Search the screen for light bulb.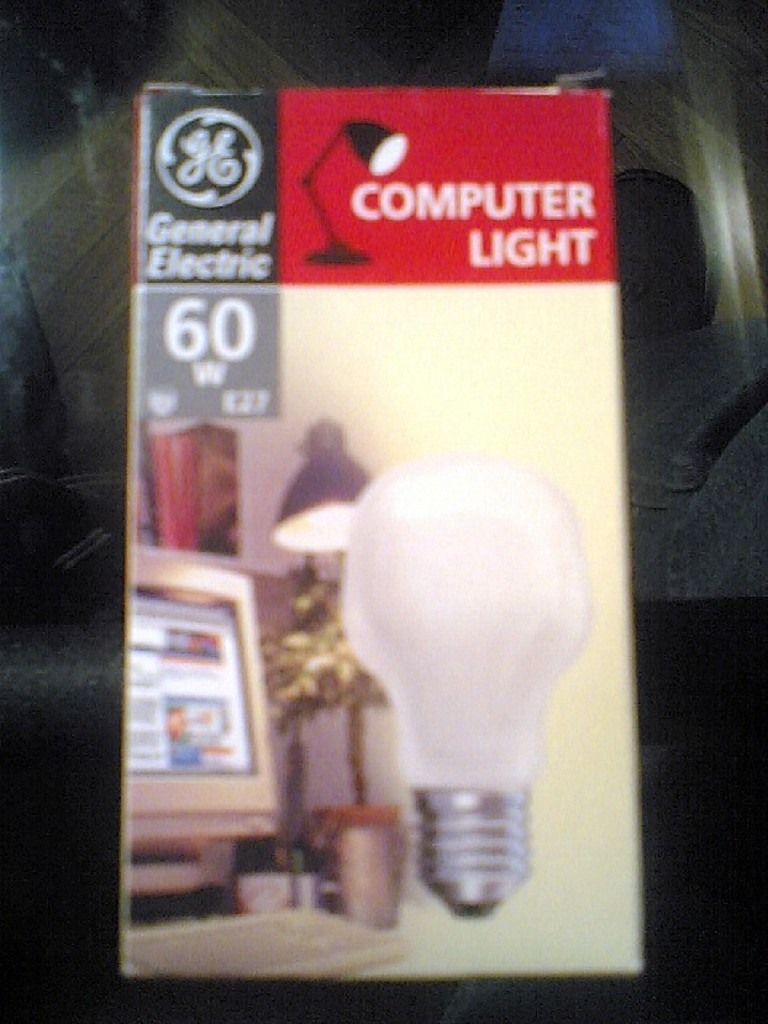
Found at (342, 451, 589, 920).
